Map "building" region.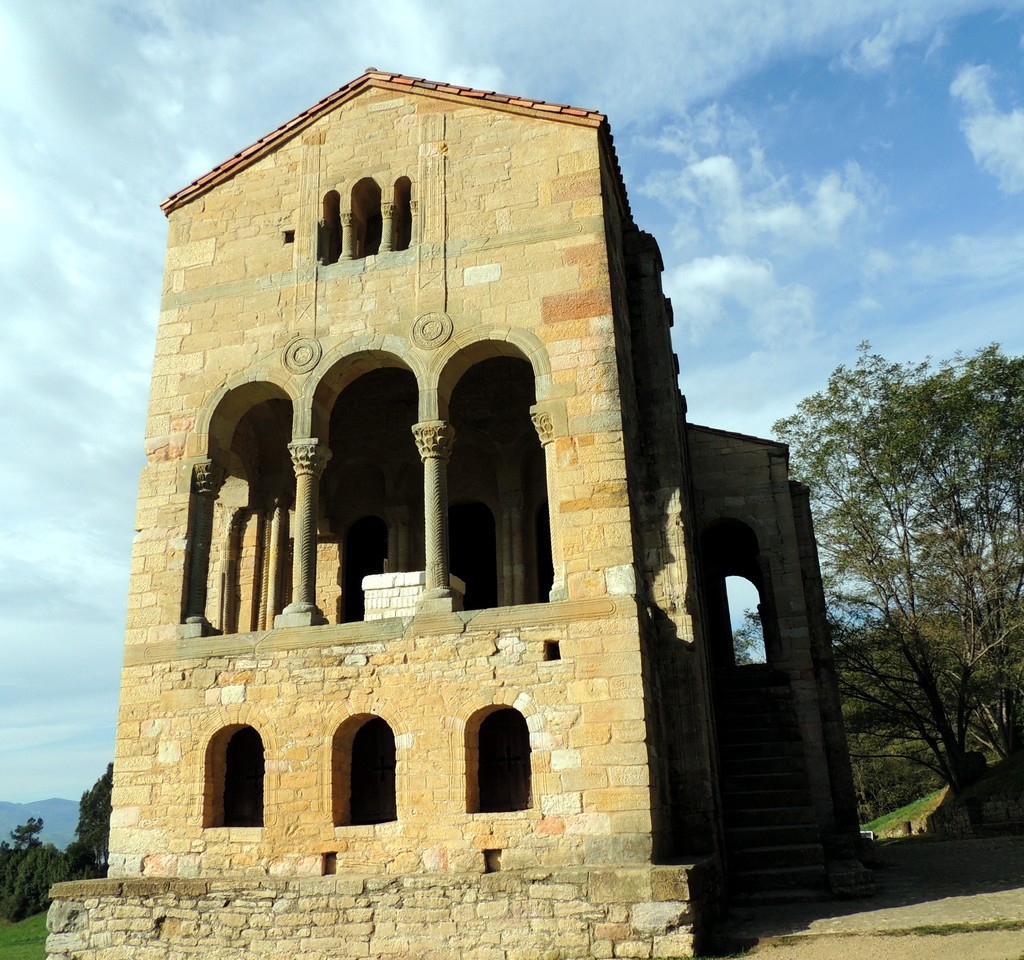
Mapped to left=38, top=57, right=866, bottom=959.
